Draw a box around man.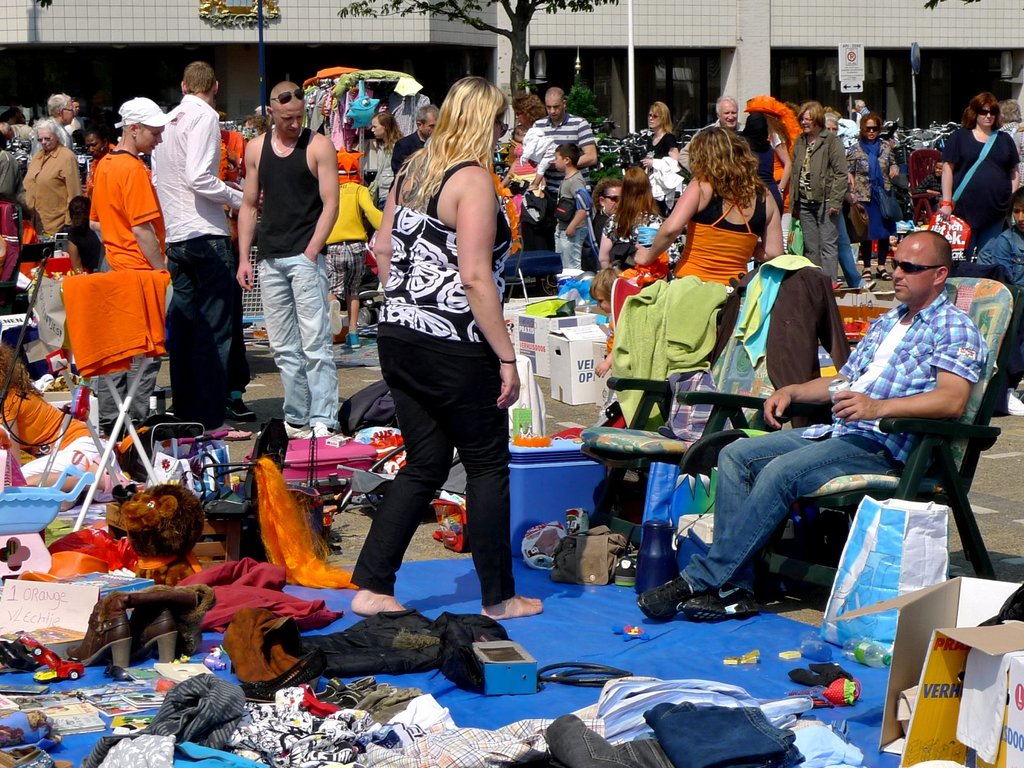
select_region(1, 104, 26, 127).
